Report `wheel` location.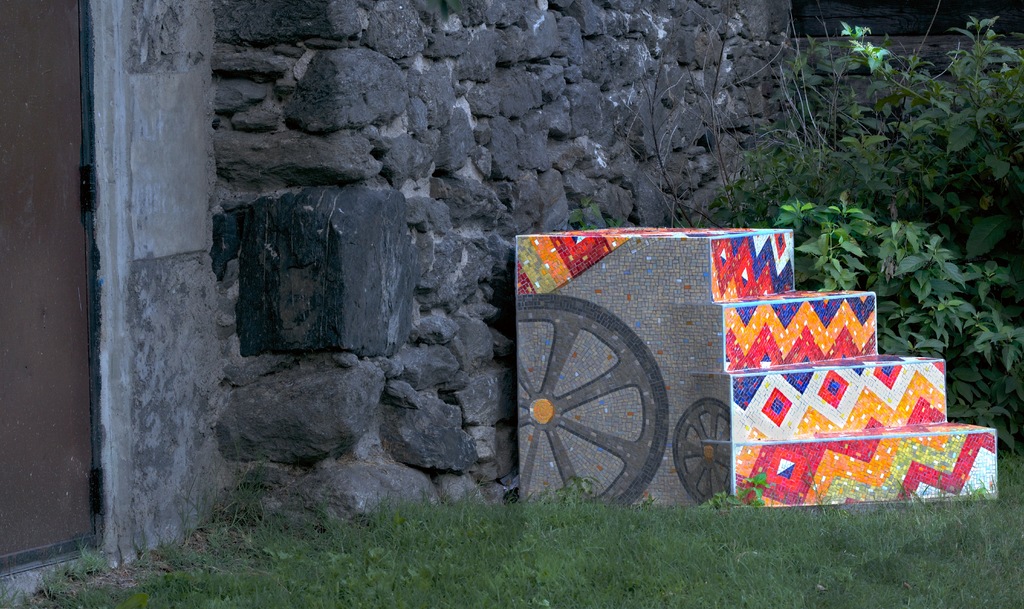
Report: bbox=[534, 302, 675, 488].
